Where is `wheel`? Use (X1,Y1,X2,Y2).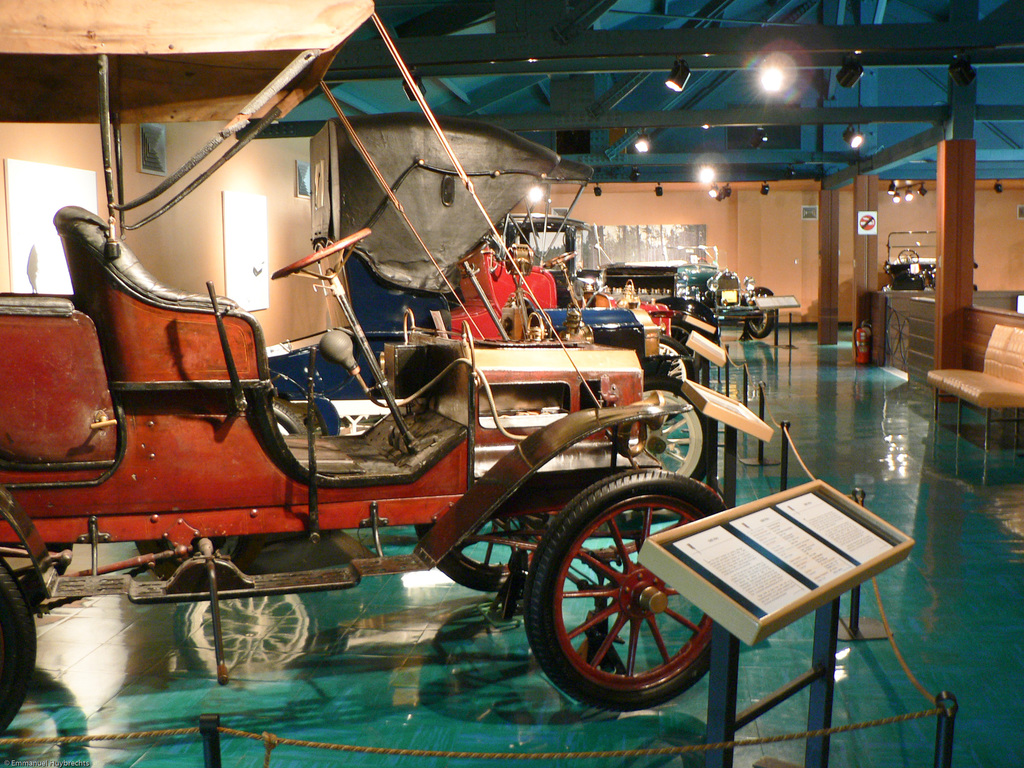
(410,513,564,584).
